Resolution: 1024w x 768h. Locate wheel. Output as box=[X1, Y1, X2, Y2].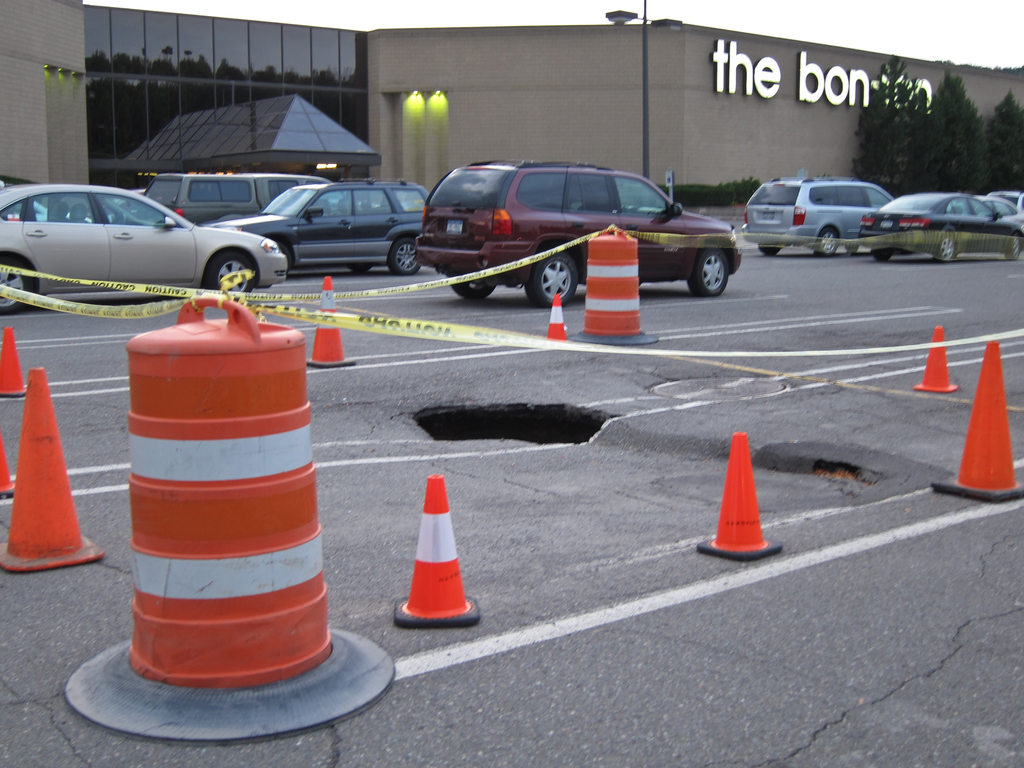
box=[756, 245, 783, 256].
